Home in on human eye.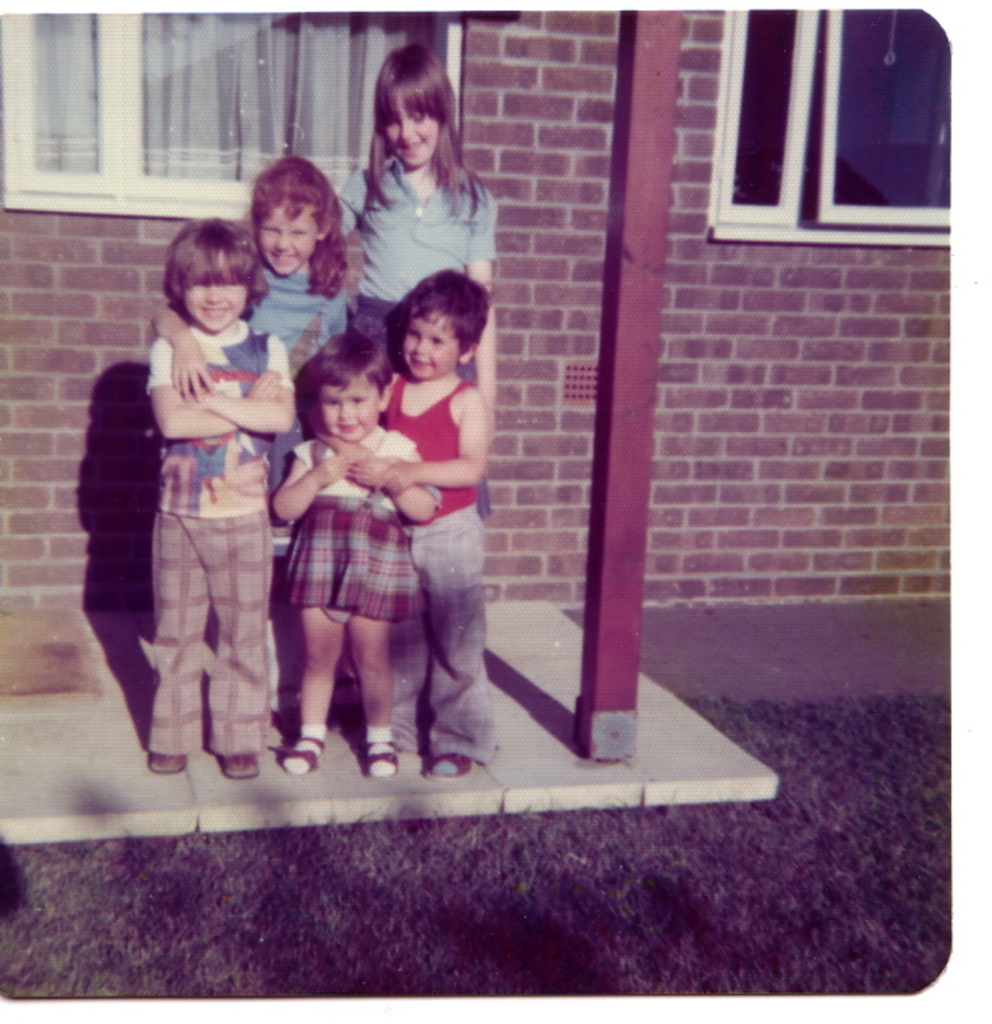
Homed in at l=289, t=227, r=310, b=236.
